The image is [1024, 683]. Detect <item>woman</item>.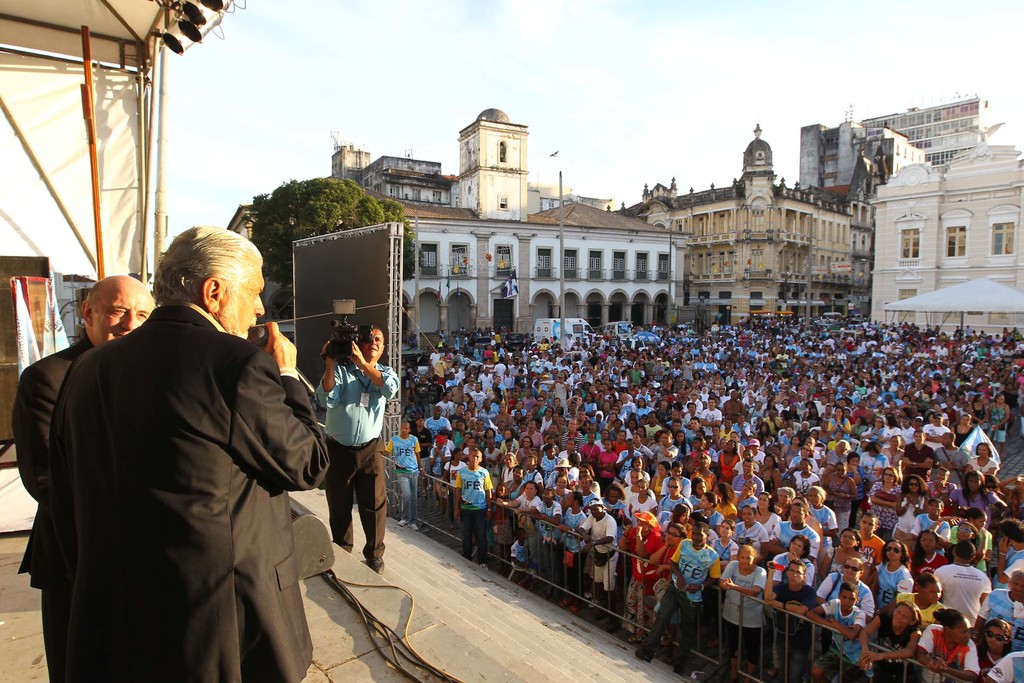
Detection: [753, 490, 780, 544].
